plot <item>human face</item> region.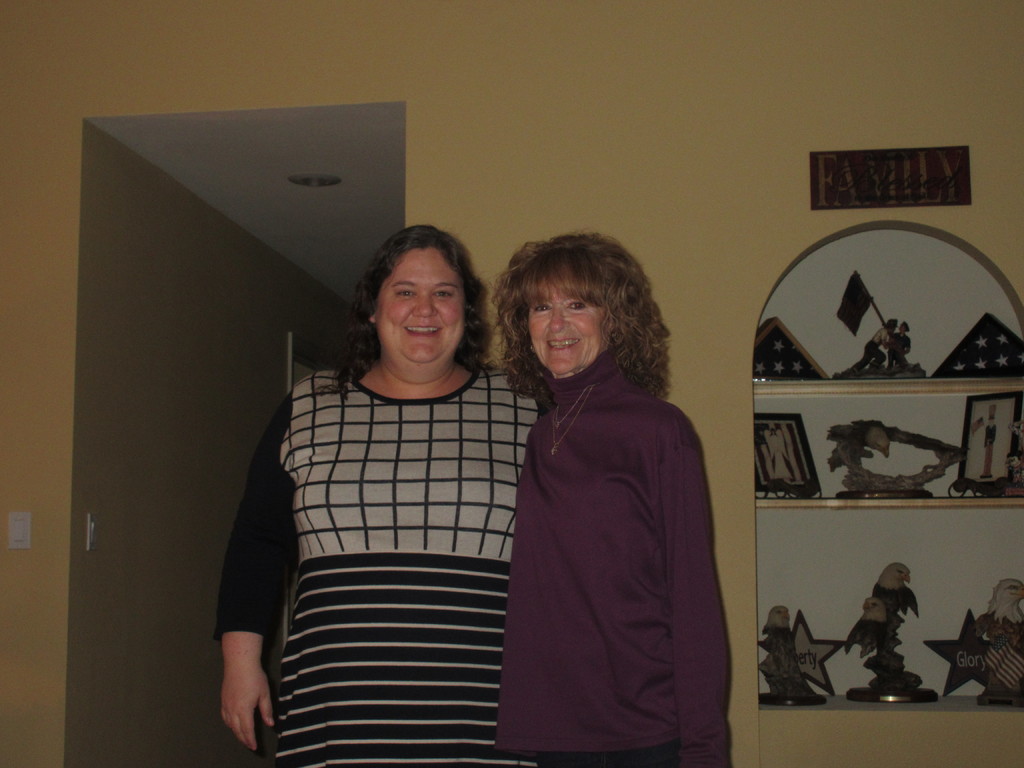
Plotted at [375, 248, 465, 364].
